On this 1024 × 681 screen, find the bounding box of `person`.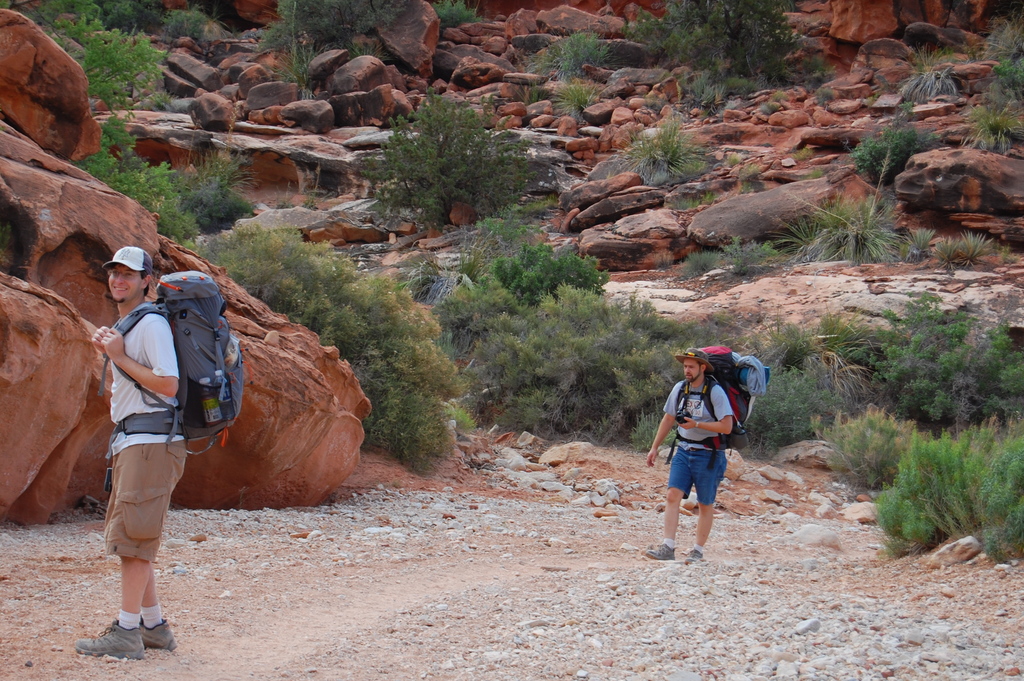
Bounding box: [left=67, top=241, right=177, bottom=664].
